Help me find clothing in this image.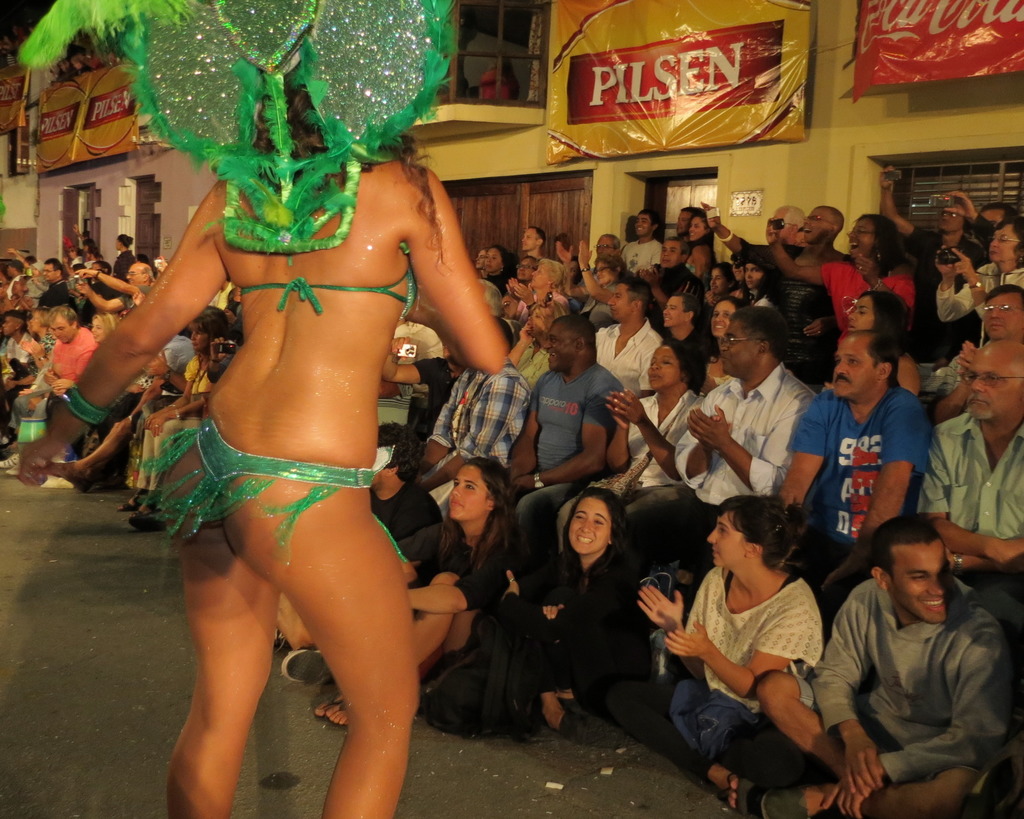
Found it: box=[606, 559, 835, 770].
